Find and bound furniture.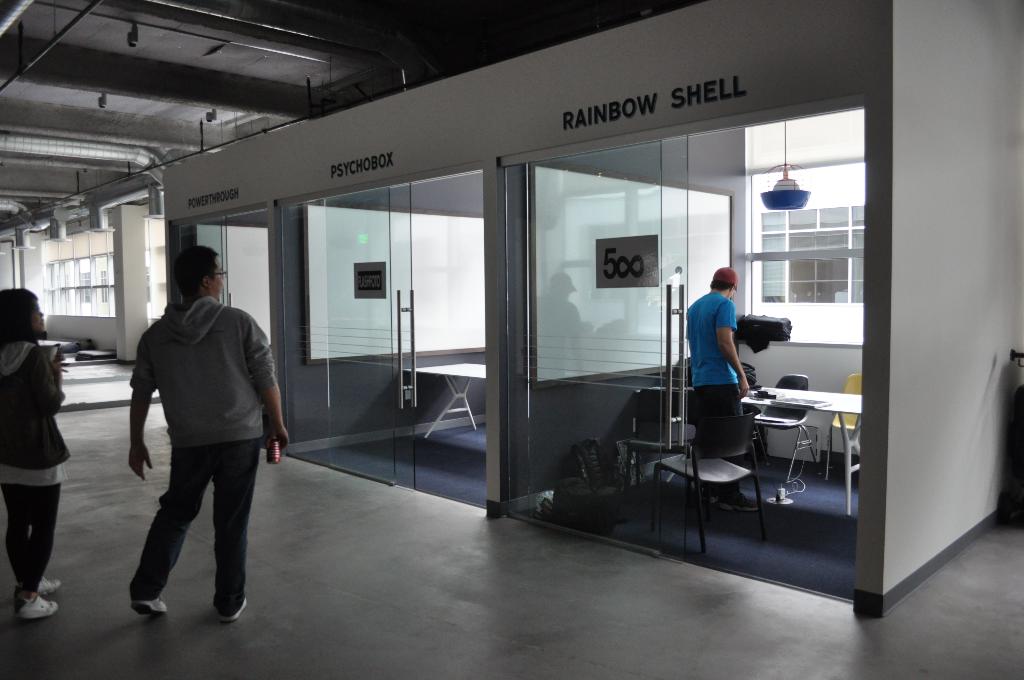
Bound: [406, 359, 485, 437].
